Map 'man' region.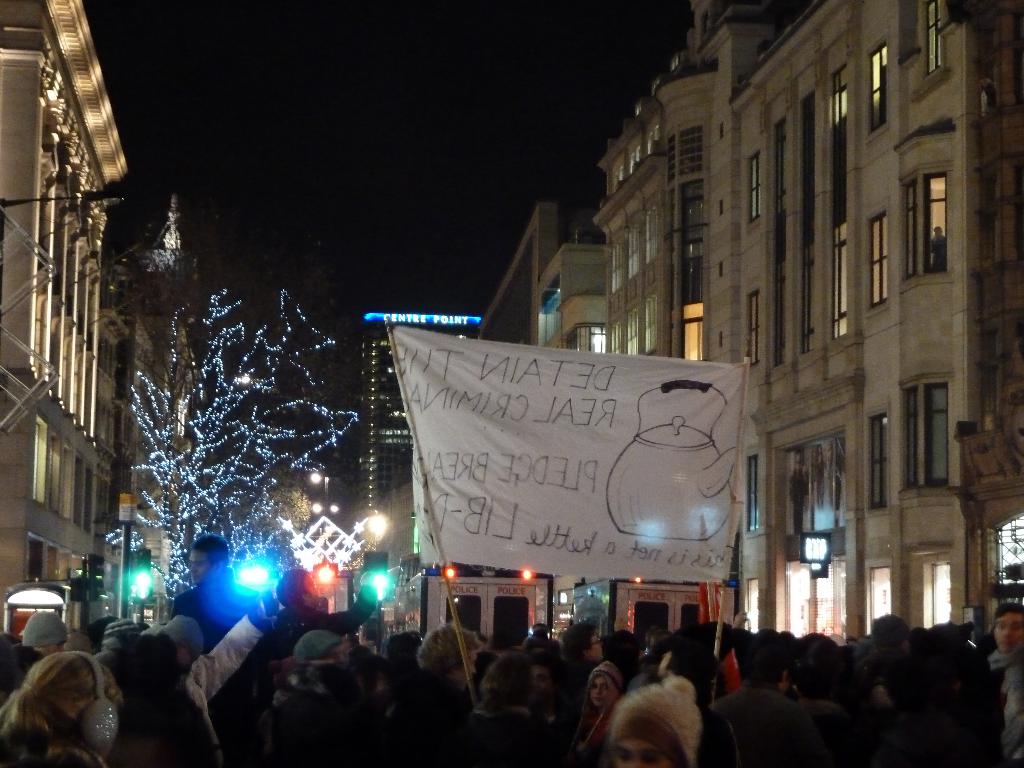
Mapped to 170 535 279 730.
